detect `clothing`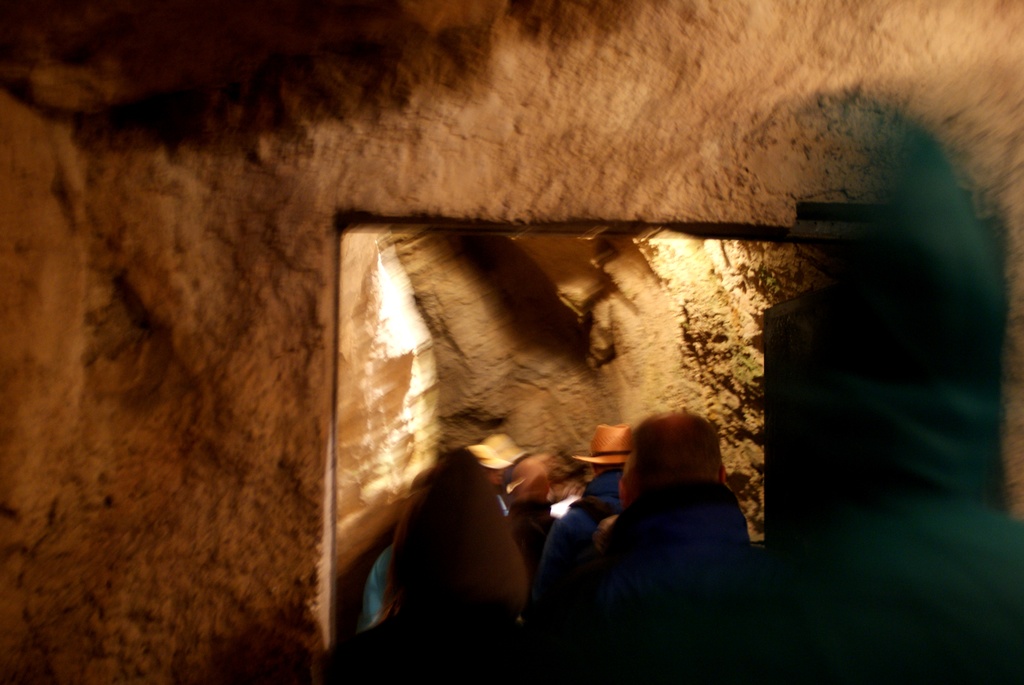
<box>360,443,578,665</box>
